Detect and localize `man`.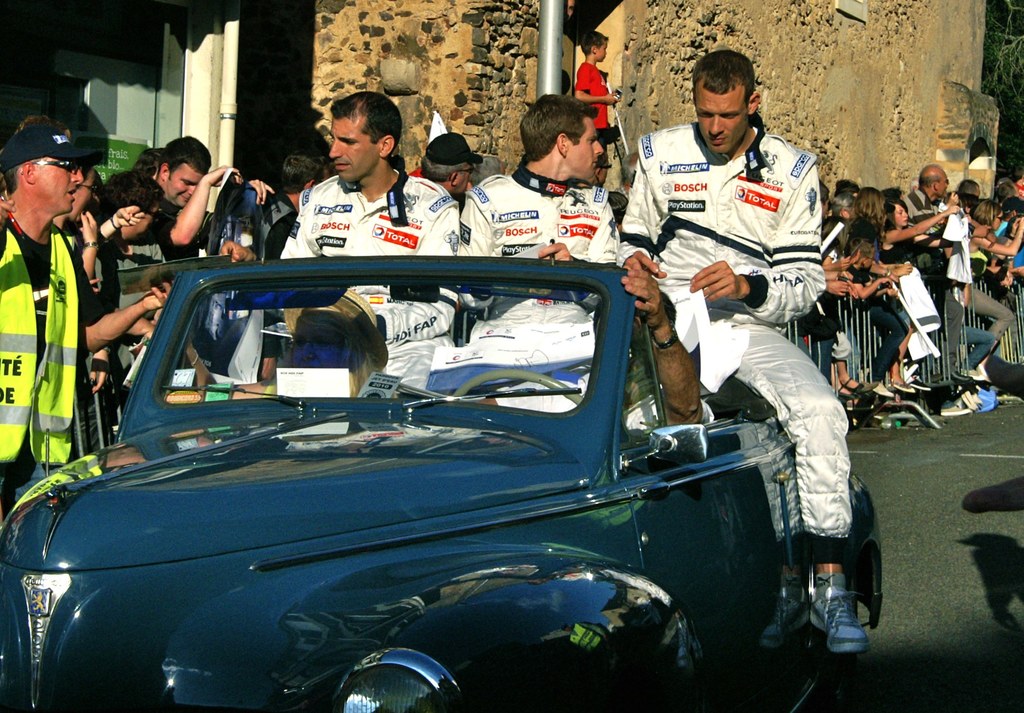
Localized at 262 155 332 379.
